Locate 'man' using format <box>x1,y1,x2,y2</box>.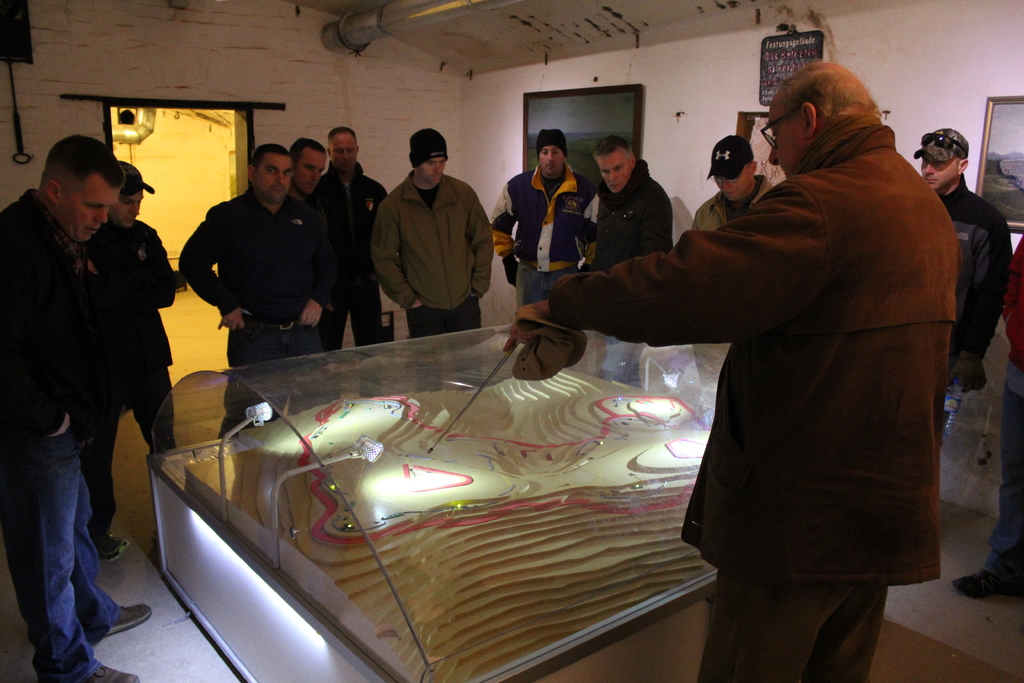
<box>560,135,674,267</box>.
